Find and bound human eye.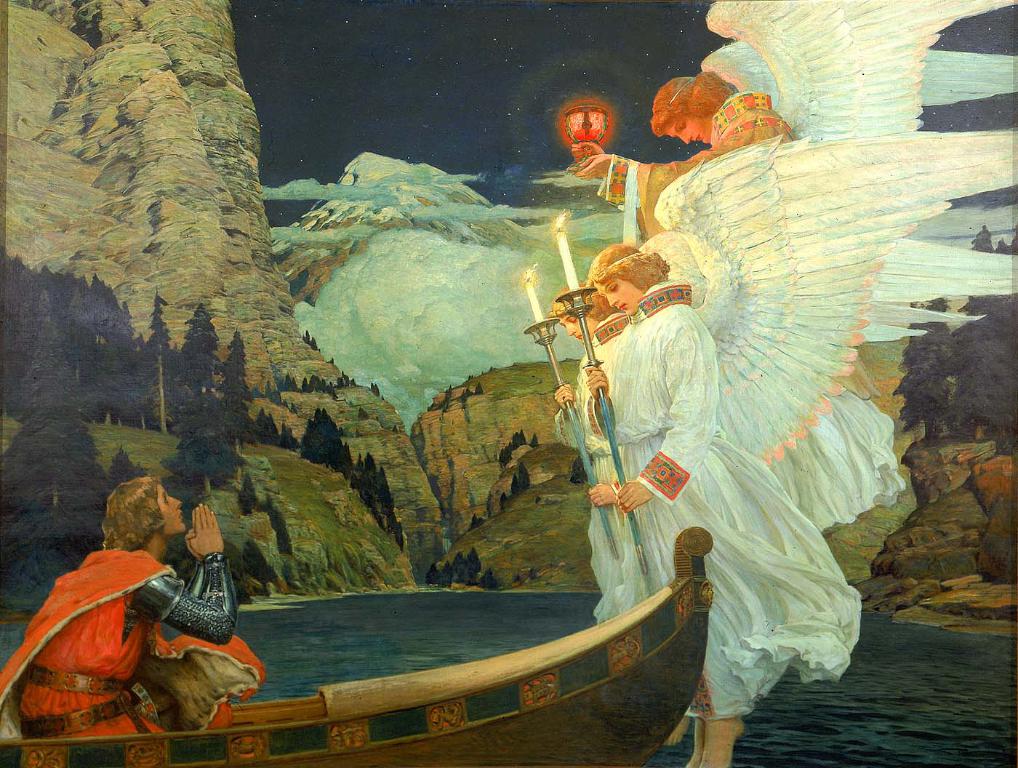
Bound: region(676, 121, 687, 131).
